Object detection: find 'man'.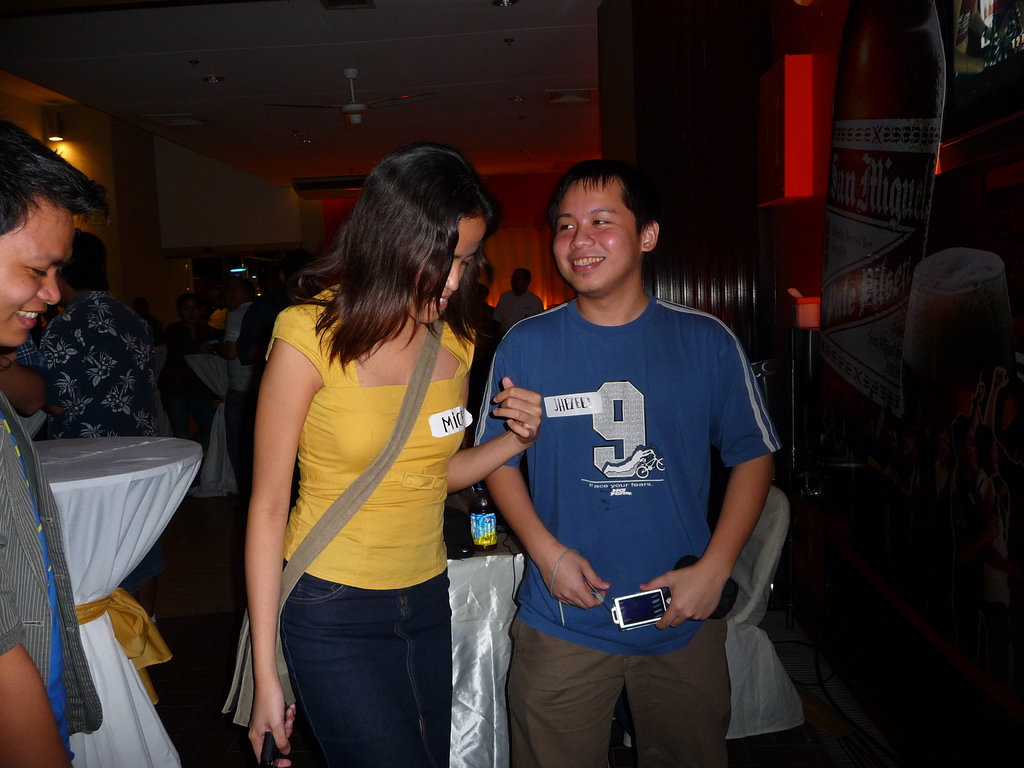
[left=439, top=153, right=787, bottom=767].
